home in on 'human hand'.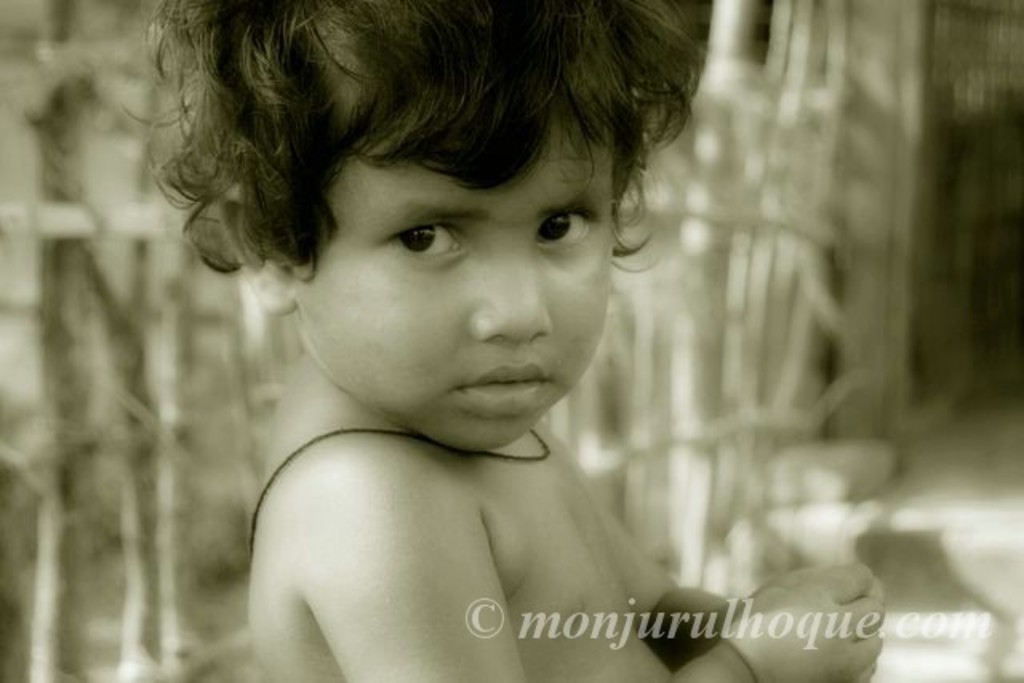
Homed in at x1=722 y1=563 x2=901 y2=682.
